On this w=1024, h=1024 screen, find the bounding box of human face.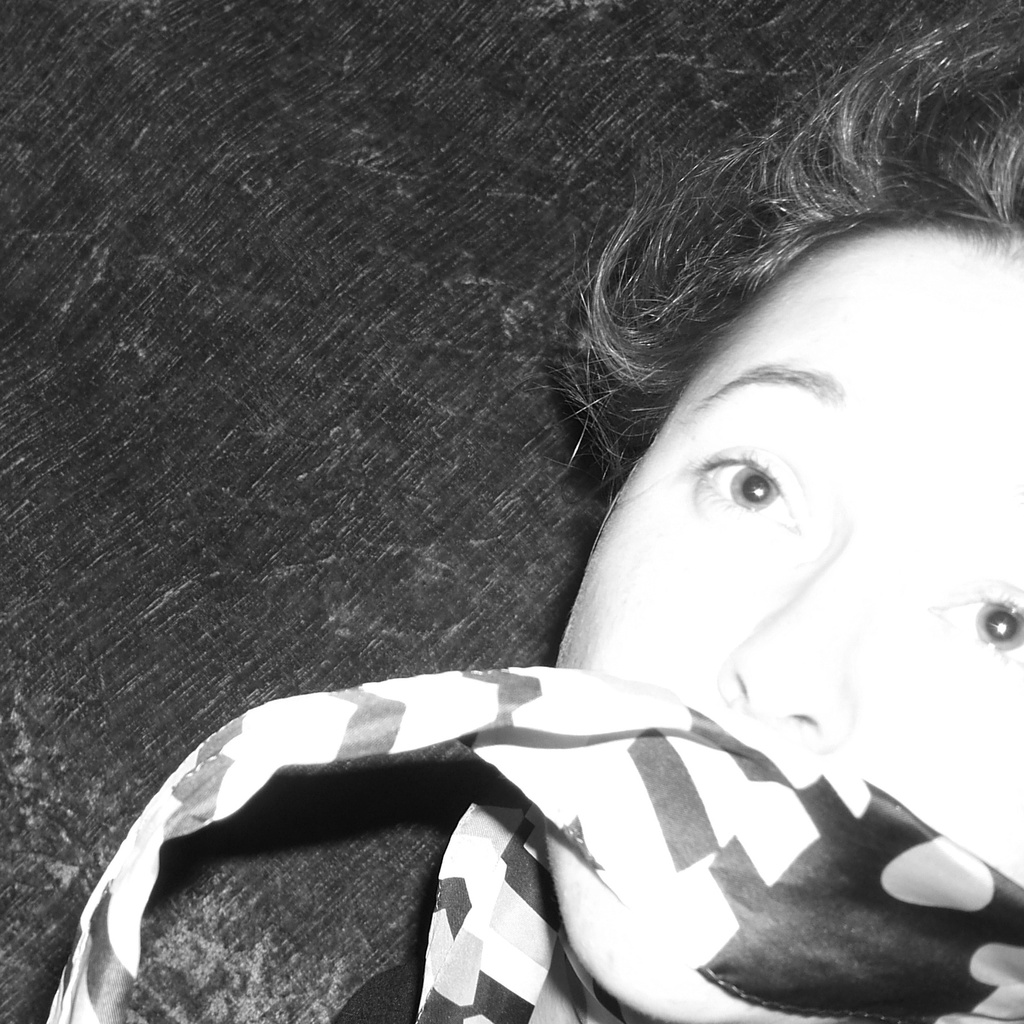
Bounding box: <region>550, 218, 1023, 889</region>.
